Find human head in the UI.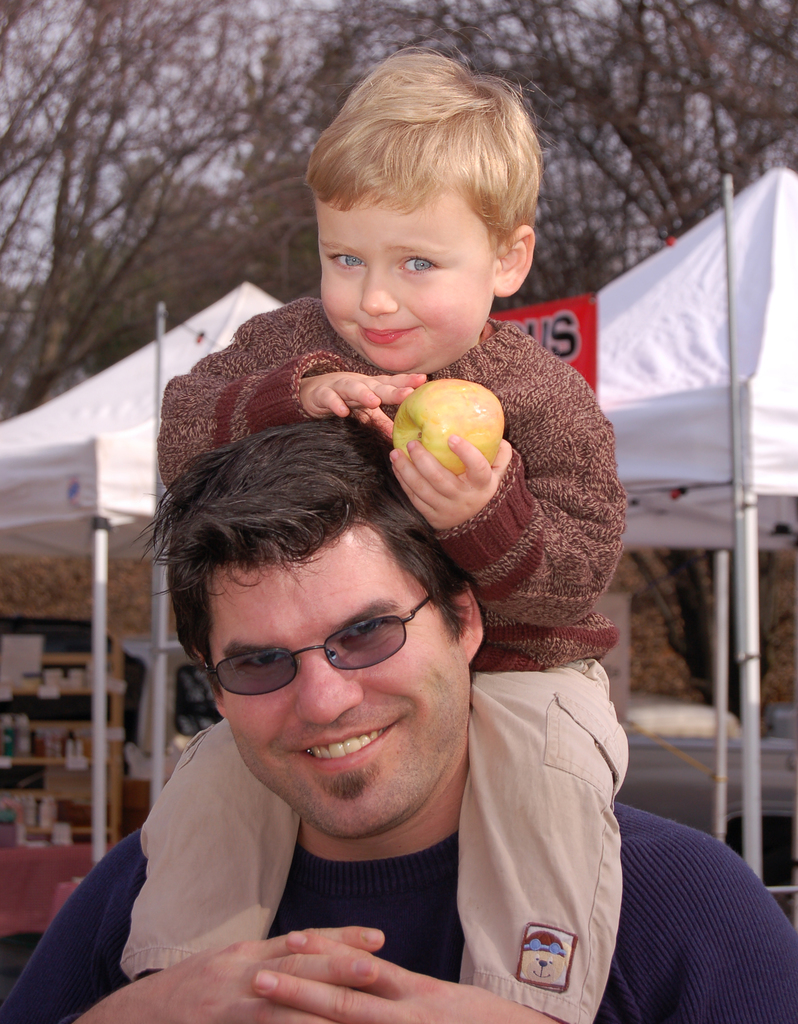
UI element at <bbox>143, 419, 484, 836</bbox>.
